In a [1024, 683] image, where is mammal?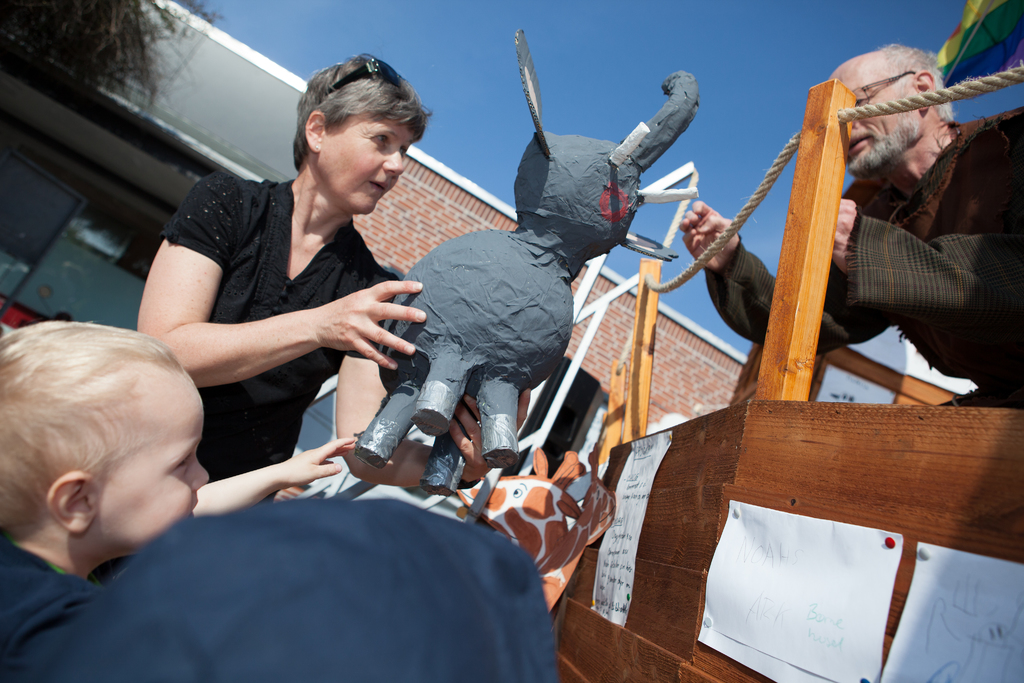
detection(373, 69, 701, 495).
